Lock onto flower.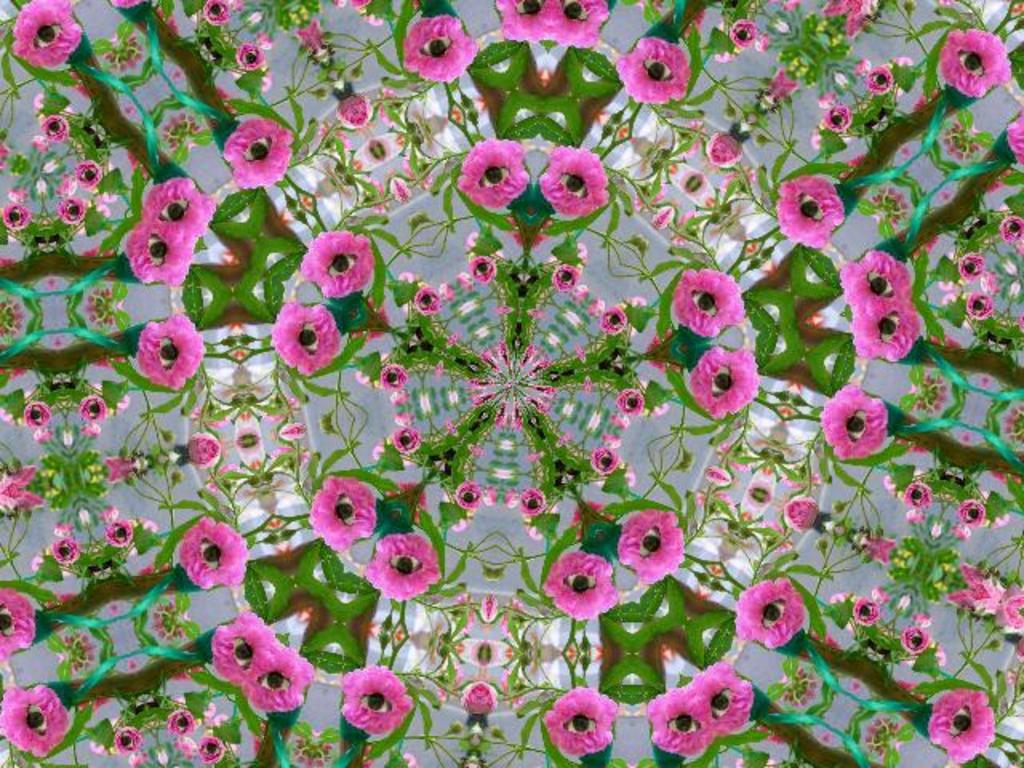
Locked: 949 494 992 528.
